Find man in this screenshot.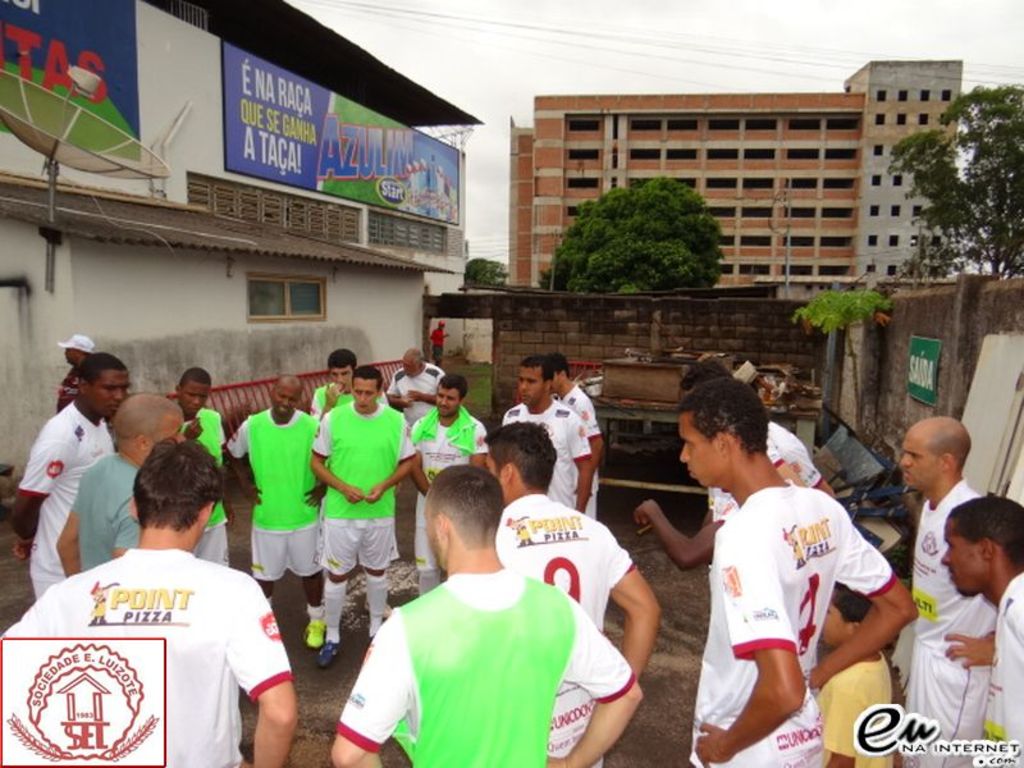
The bounding box for man is locate(55, 394, 196, 590).
